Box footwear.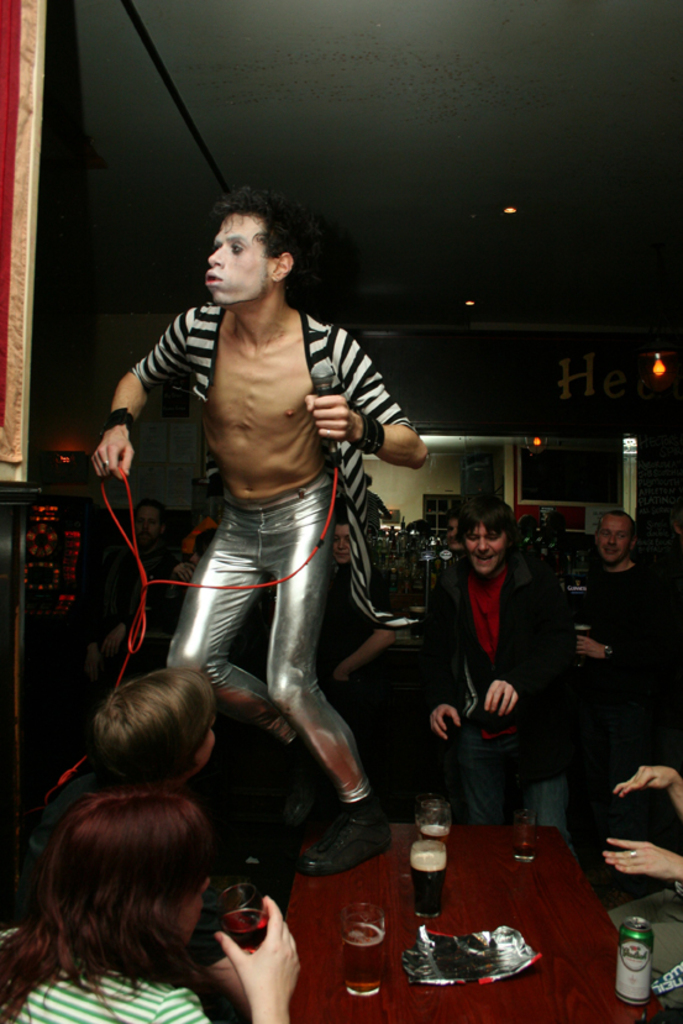
BBox(301, 815, 392, 892).
